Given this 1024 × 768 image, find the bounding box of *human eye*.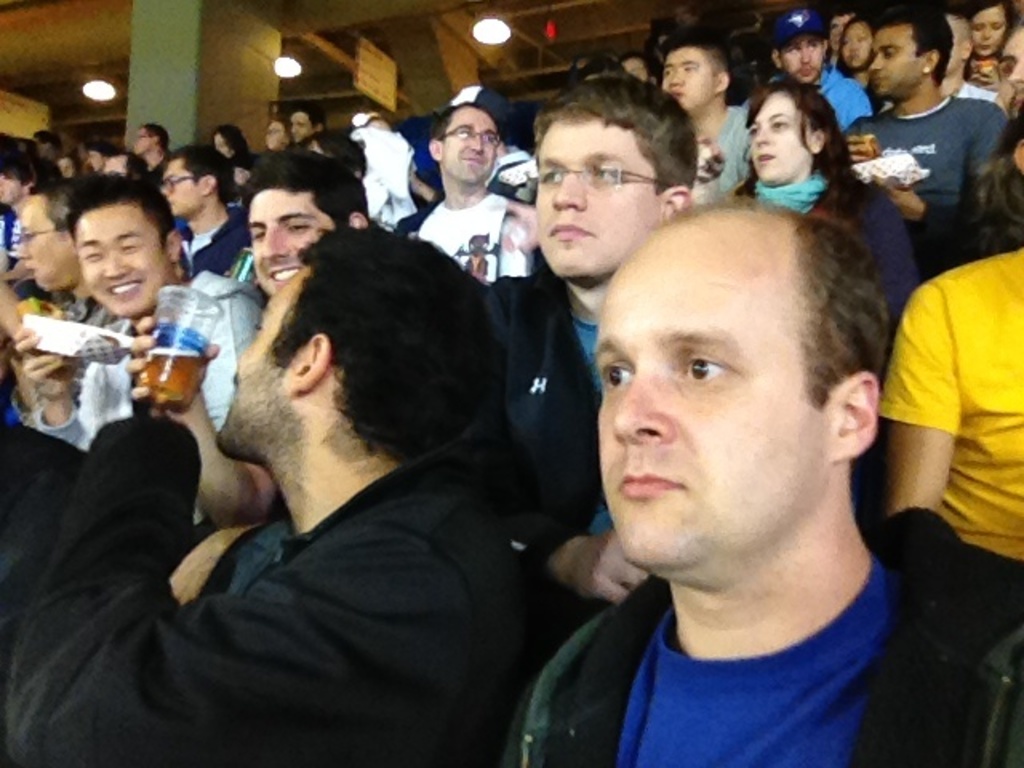
(682,59,699,74).
